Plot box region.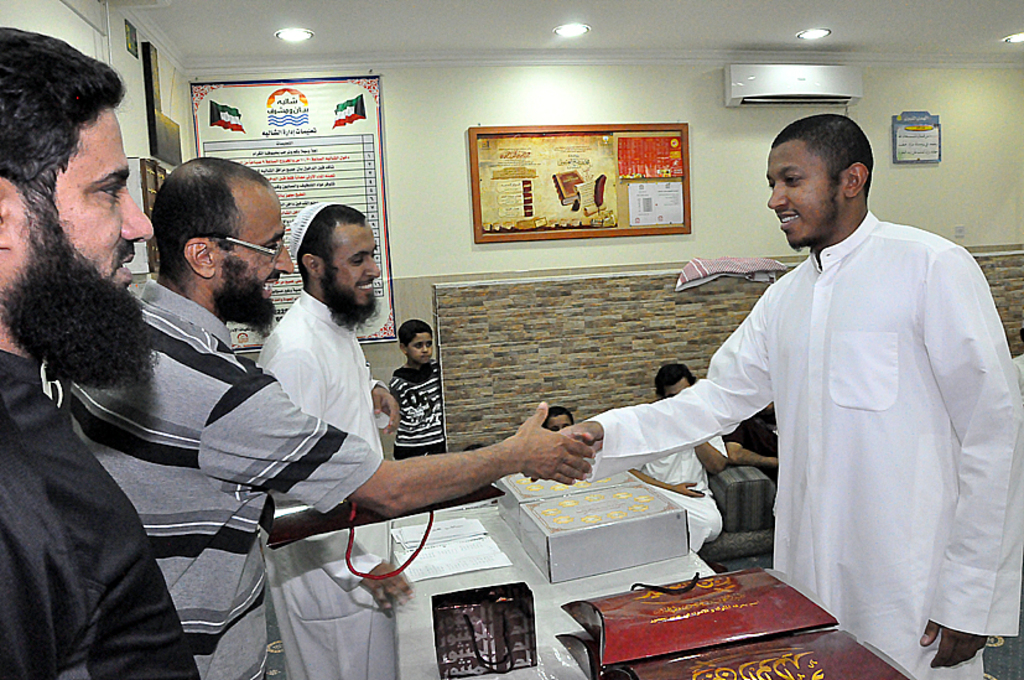
Plotted at box(605, 633, 909, 679).
